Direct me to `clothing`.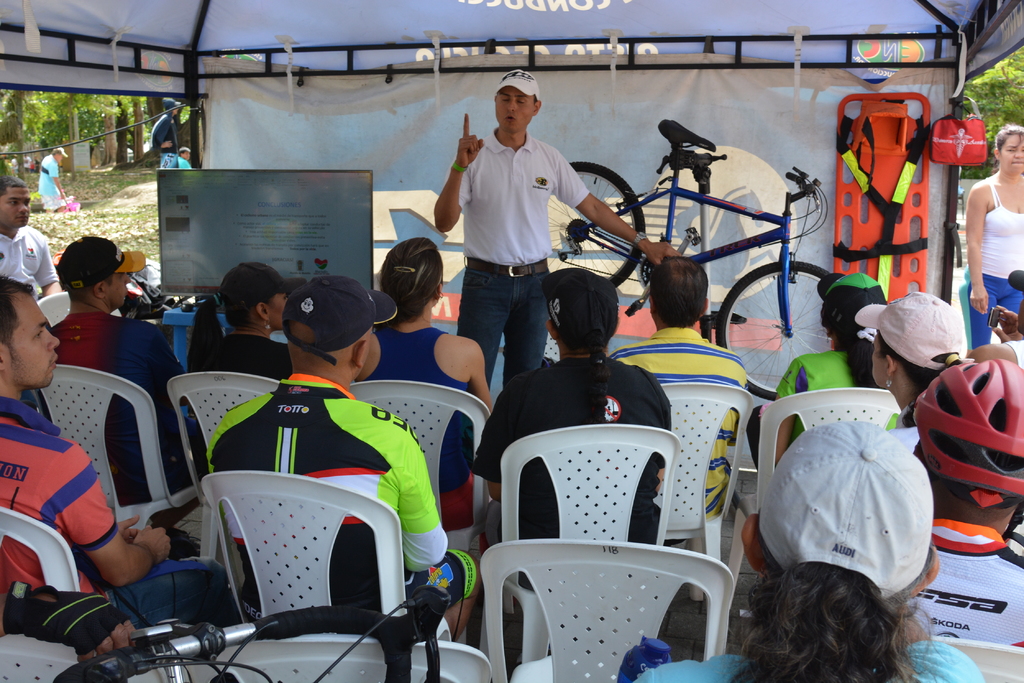
Direction: Rect(40, 152, 61, 212).
